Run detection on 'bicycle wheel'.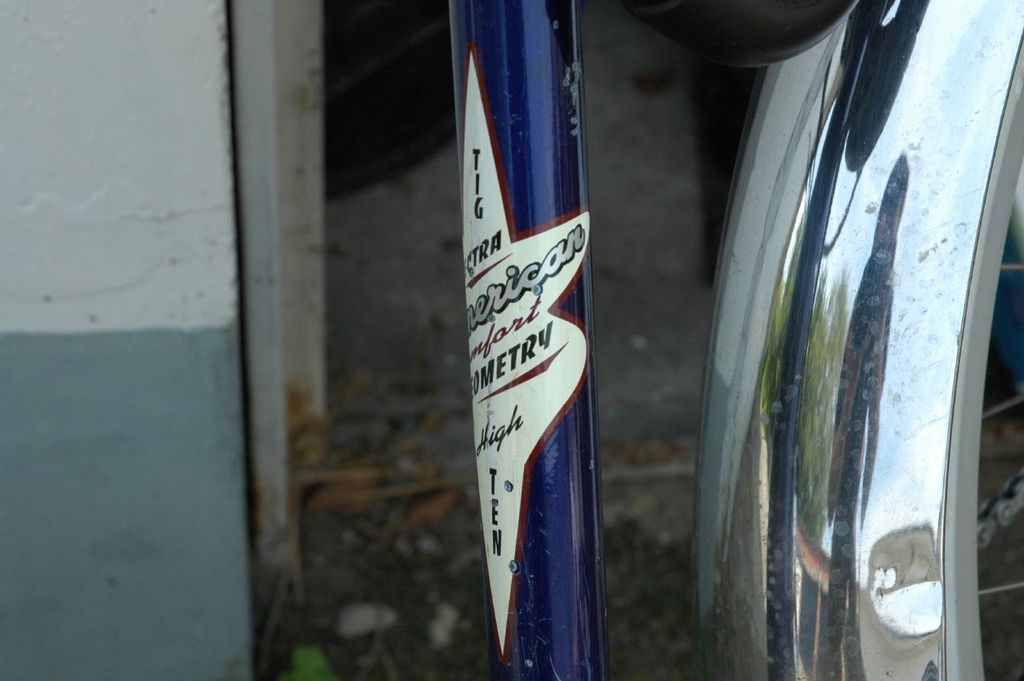
Result: [944, 30, 1023, 680].
